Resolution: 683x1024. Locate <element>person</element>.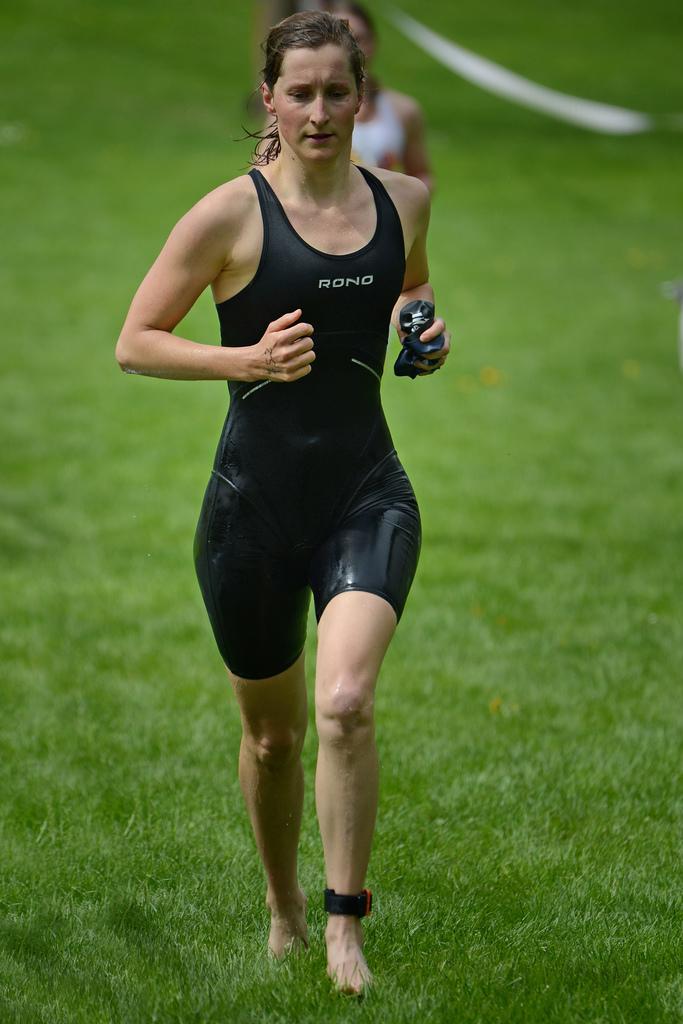
select_region(265, 1, 439, 191).
